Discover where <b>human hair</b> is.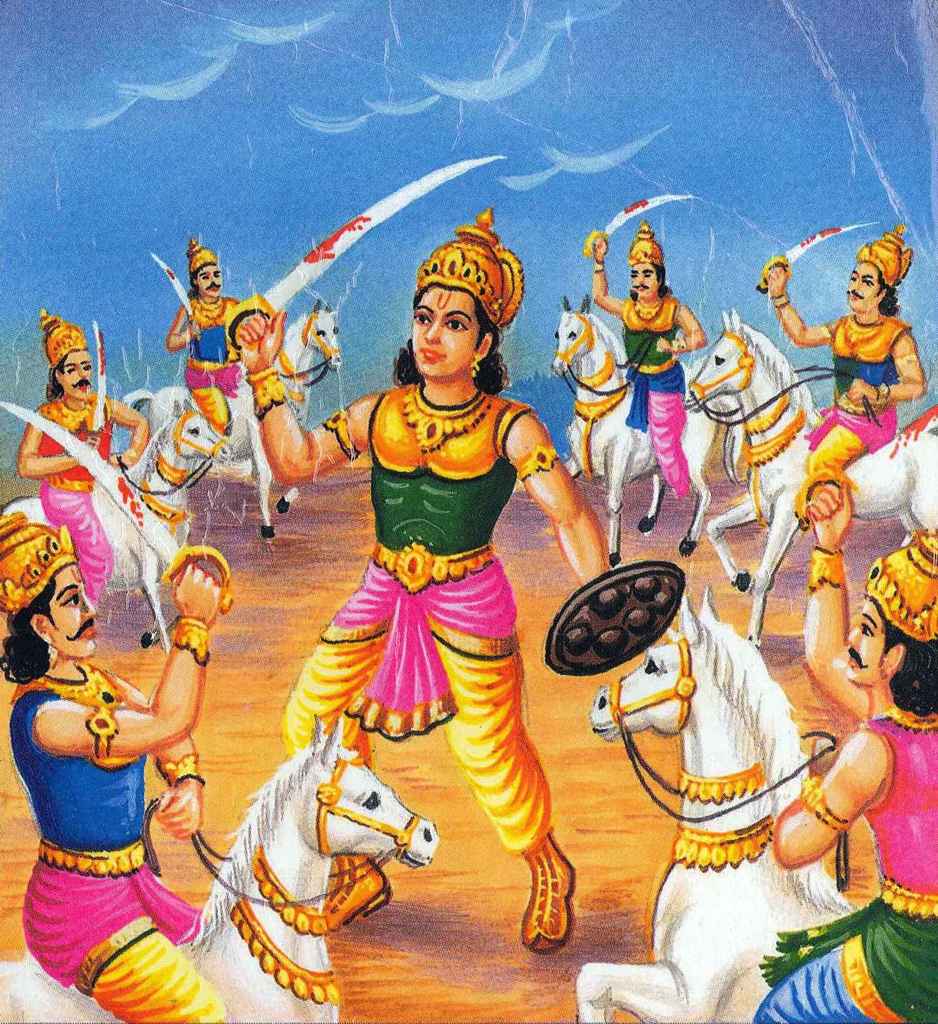
Discovered at pyautogui.locateOnScreen(878, 277, 899, 317).
